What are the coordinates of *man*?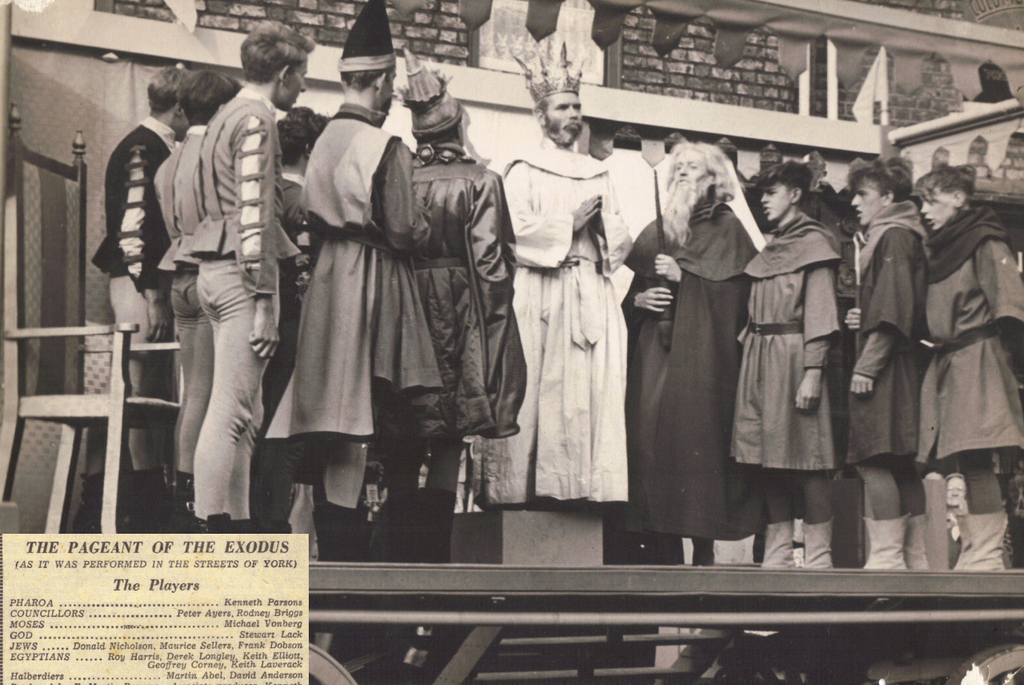
left=286, top=2, right=438, bottom=558.
